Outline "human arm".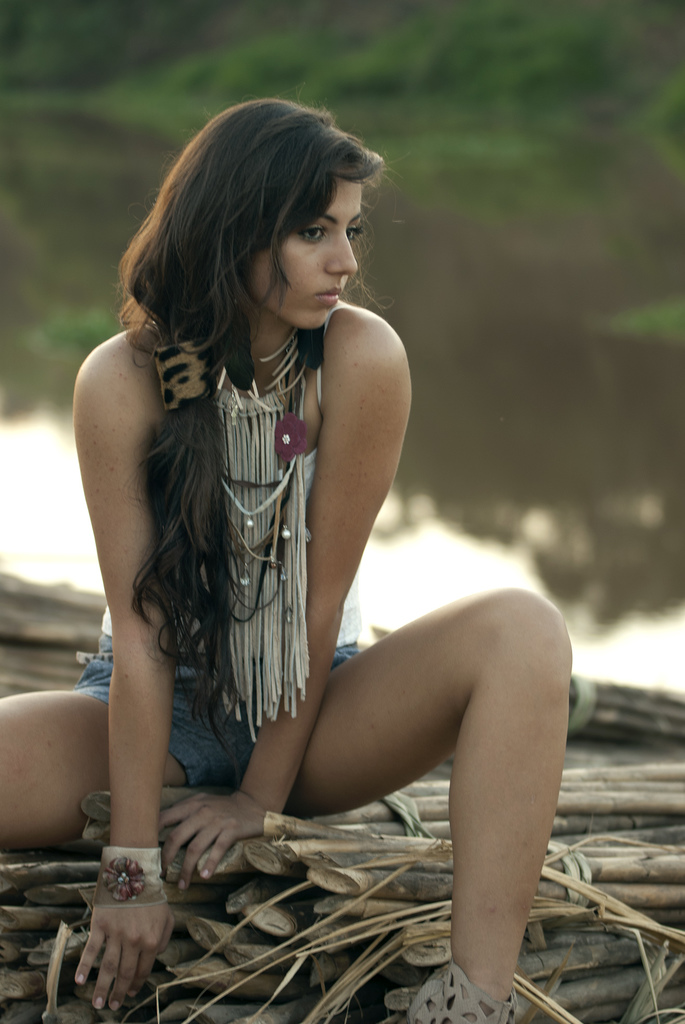
Outline: crop(43, 342, 220, 922).
